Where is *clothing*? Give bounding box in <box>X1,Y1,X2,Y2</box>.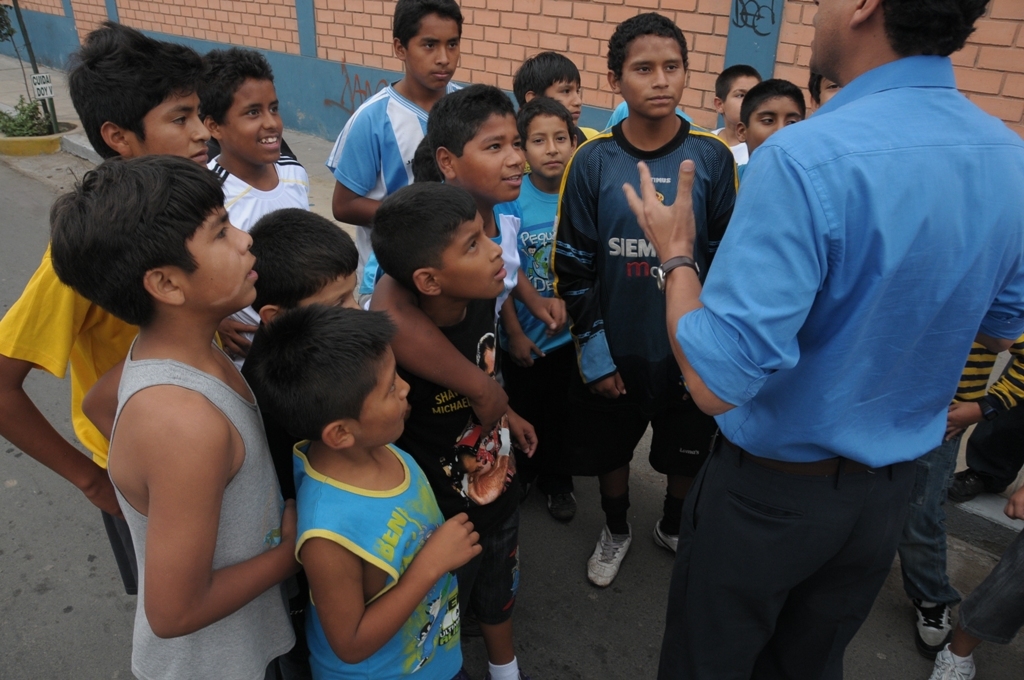
<box>711,125,743,172</box>.
